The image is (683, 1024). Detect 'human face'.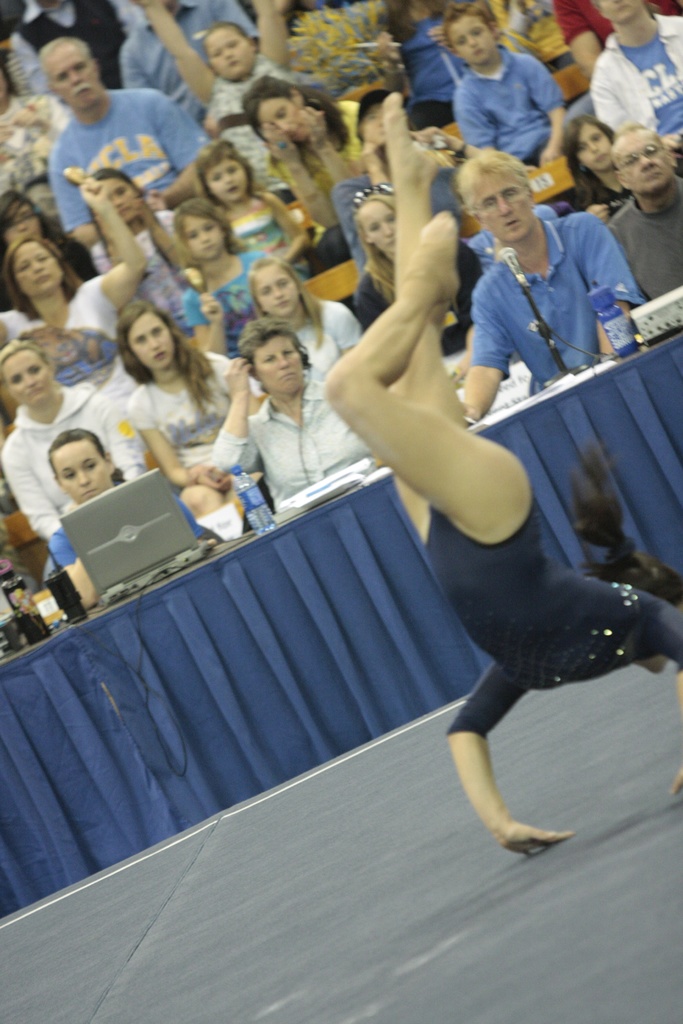
Detection: {"x1": 60, "y1": 442, "x2": 108, "y2": 505}.
